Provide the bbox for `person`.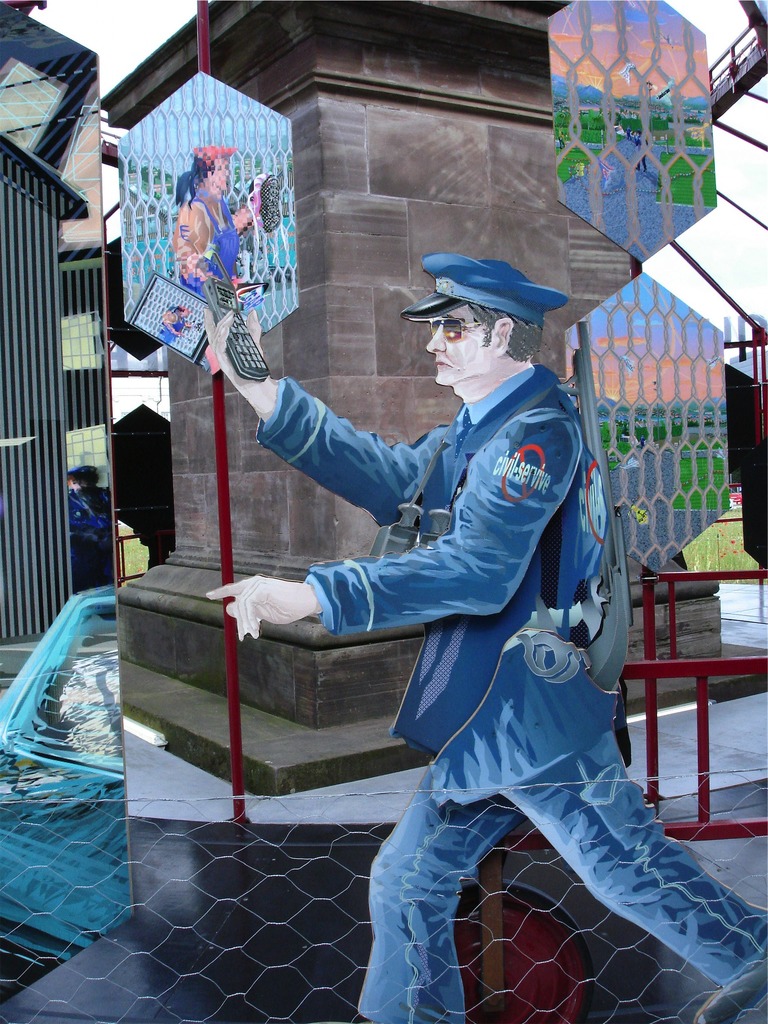
bbox=[173, 148, 264, 318].
